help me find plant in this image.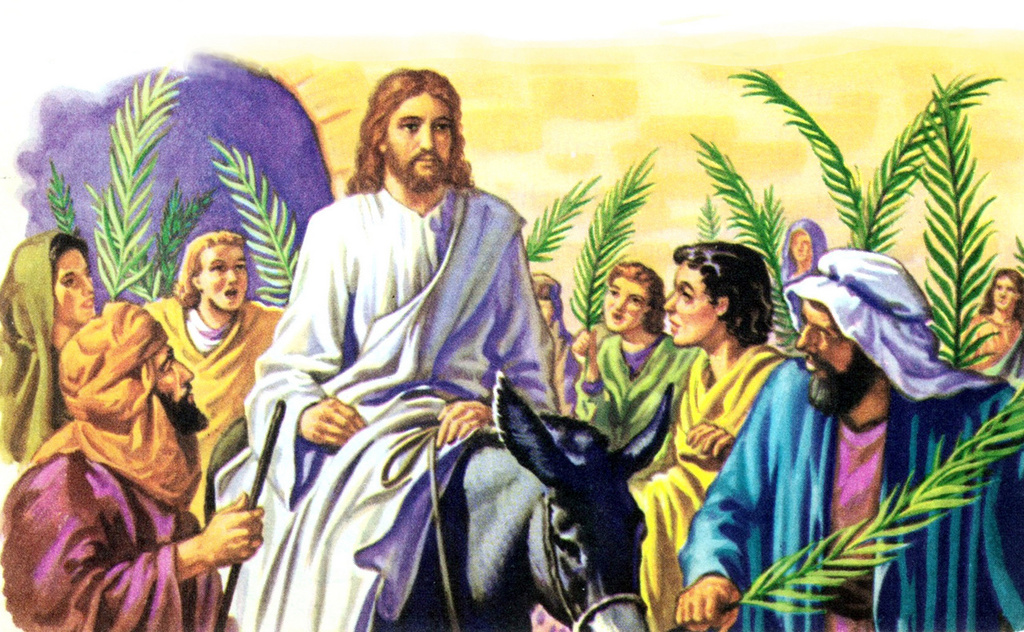
Found it: region(694, 181, 734, 262).
